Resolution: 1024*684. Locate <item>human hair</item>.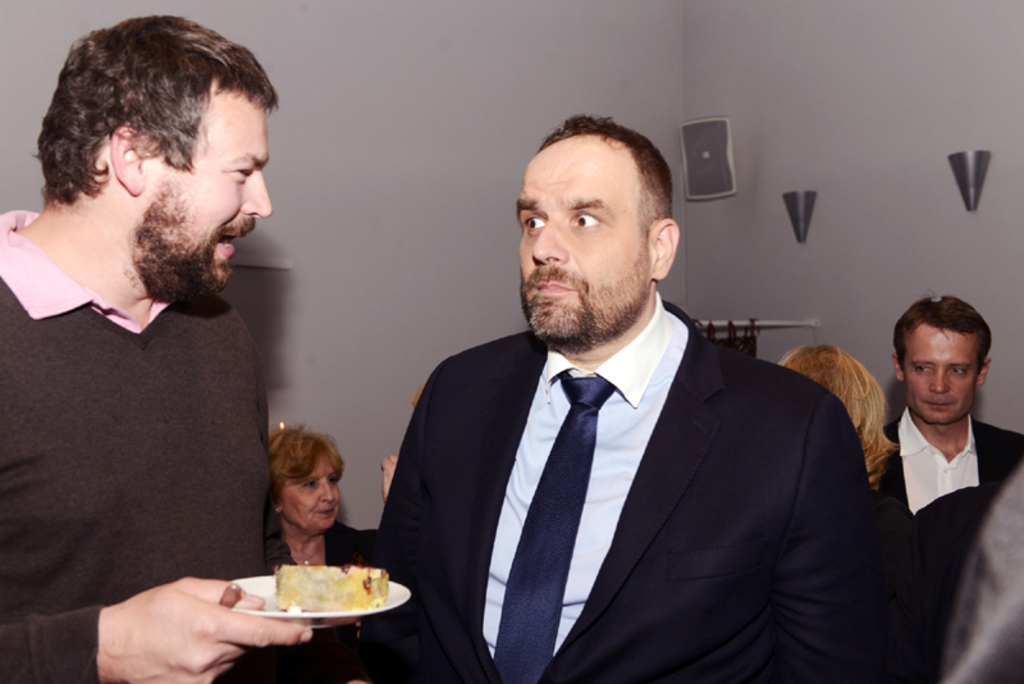
901,297,993,403.
